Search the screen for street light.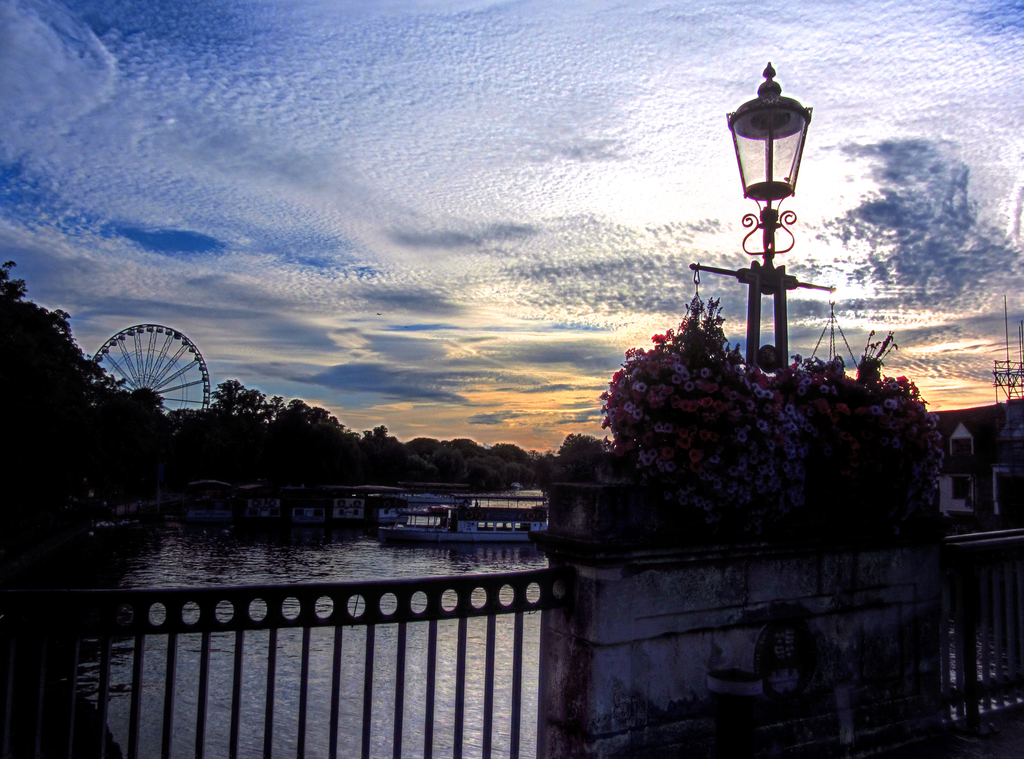
Found at <region>680, 64, 879, 436</region>.
